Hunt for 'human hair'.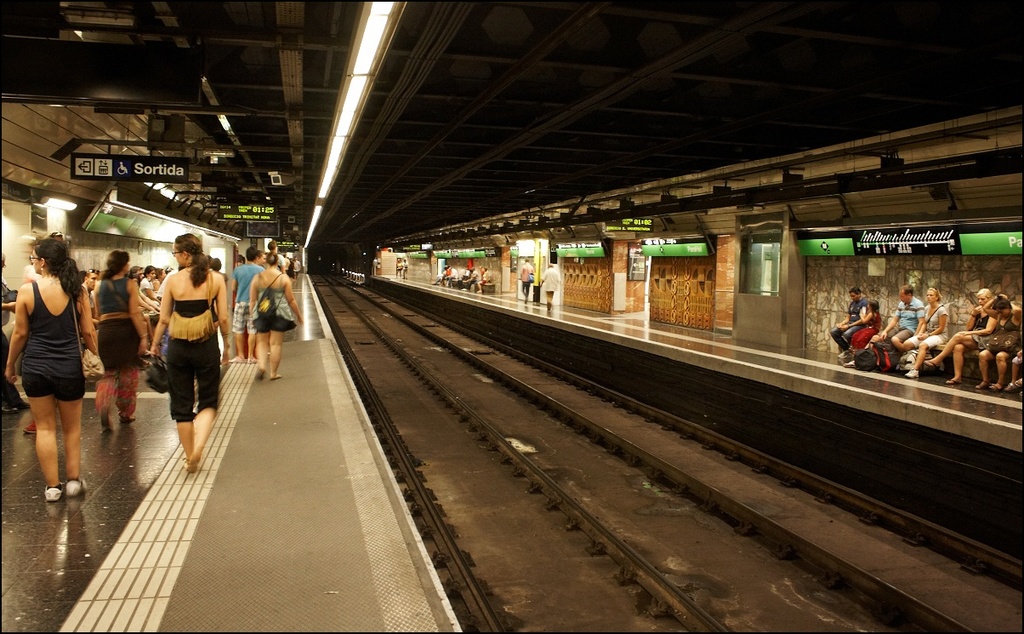
Hunted down at [x1=267, y1=240, x2=276, y2=248].
